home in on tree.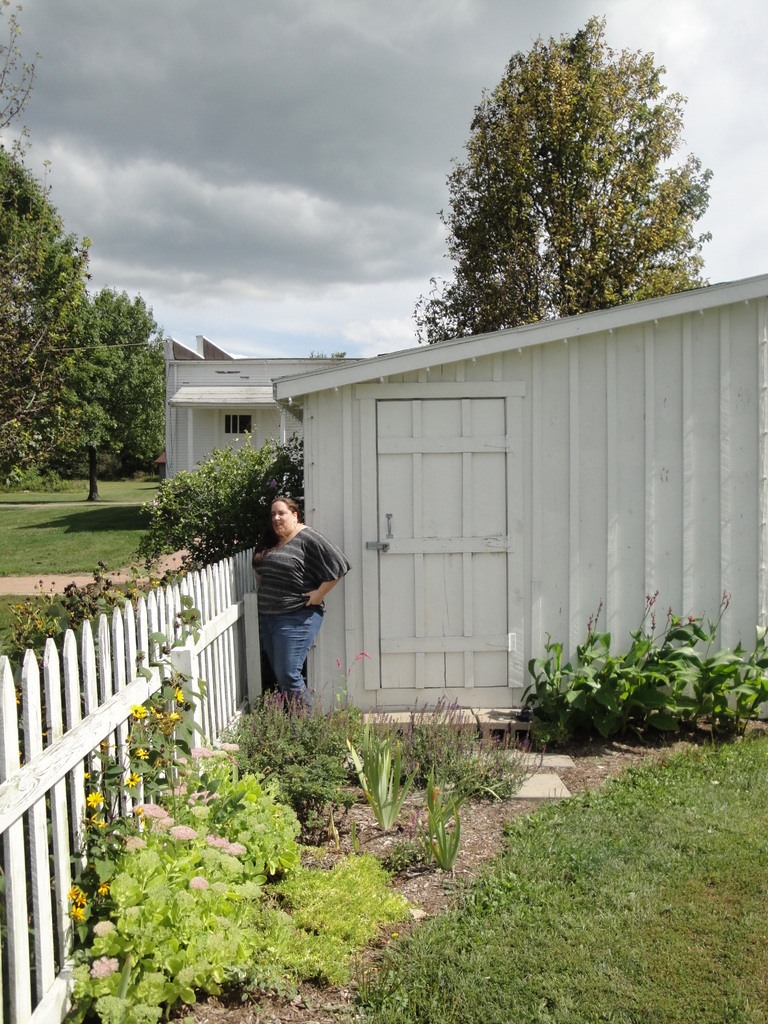
Homed in at locate(432, 26, 702, 331).
